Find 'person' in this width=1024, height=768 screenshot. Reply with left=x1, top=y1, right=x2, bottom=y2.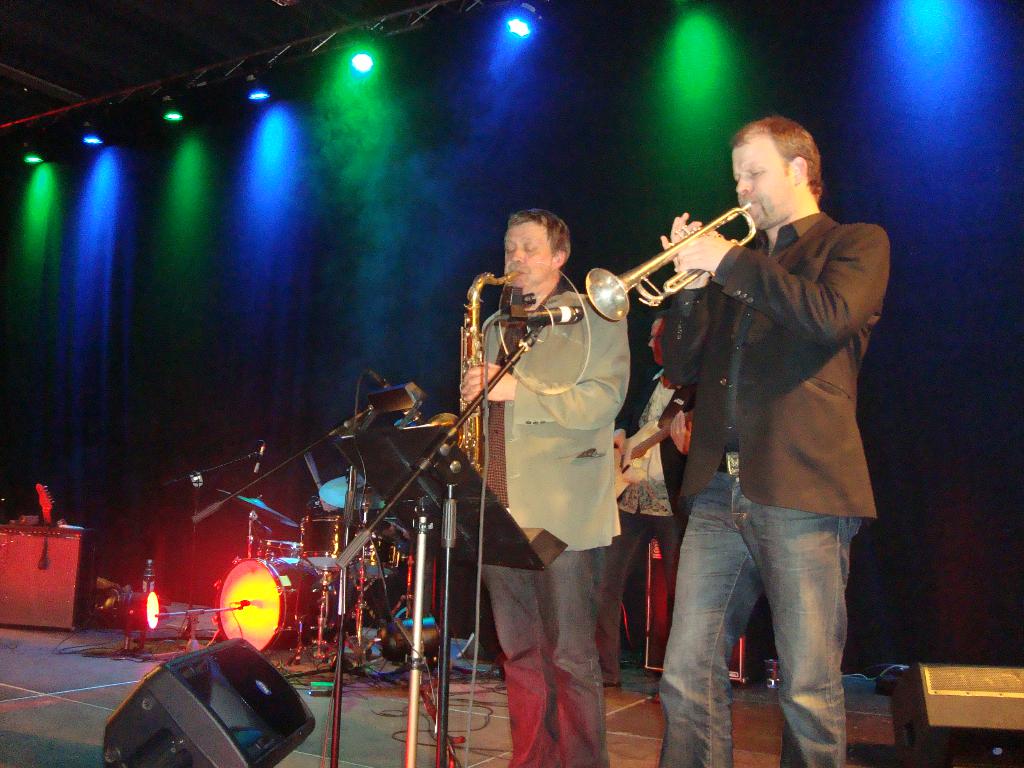
left=653, top=115, right=890, bottom=767.
